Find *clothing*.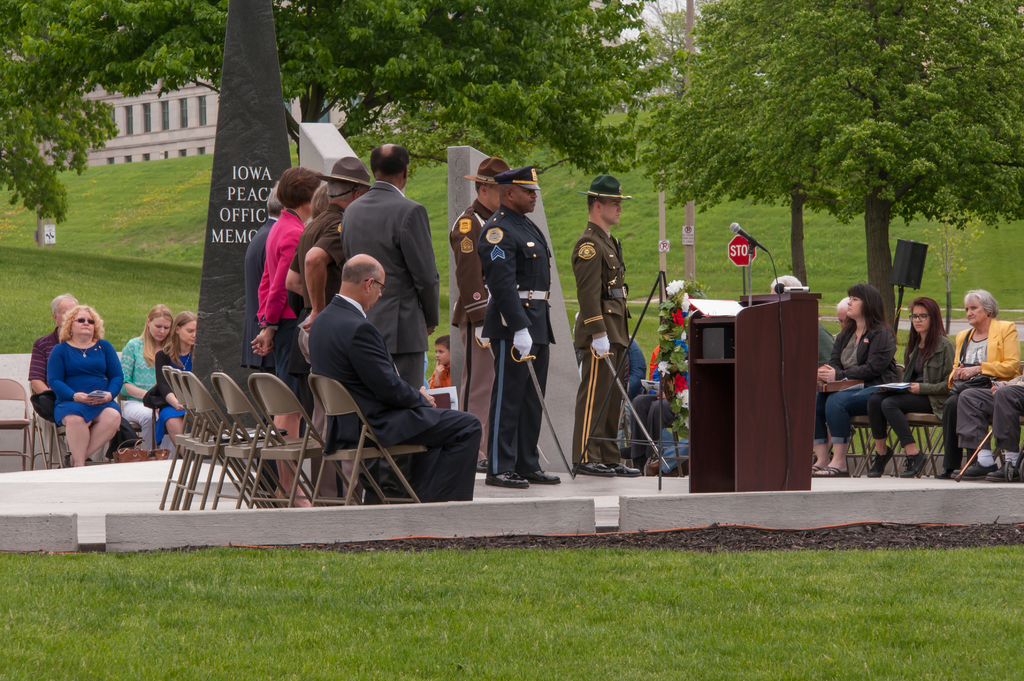
(816,323,835,369).
